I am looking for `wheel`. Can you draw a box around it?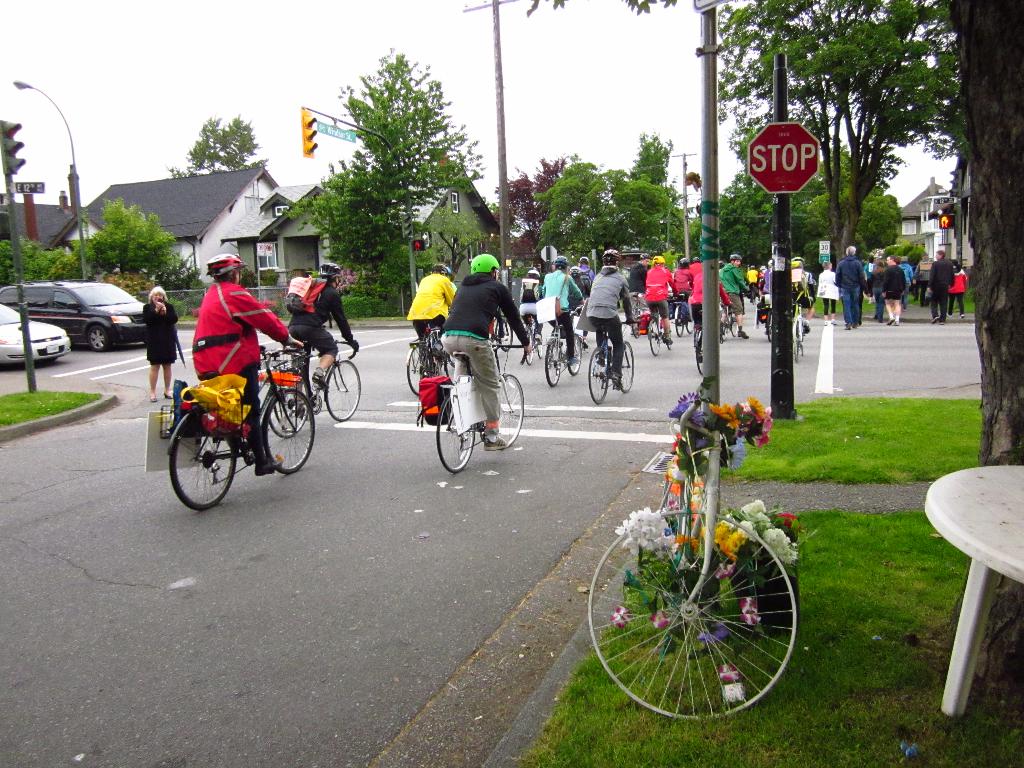
Sure, the bounding box is <bbox>523, 327, 535, 360</bbox>.
